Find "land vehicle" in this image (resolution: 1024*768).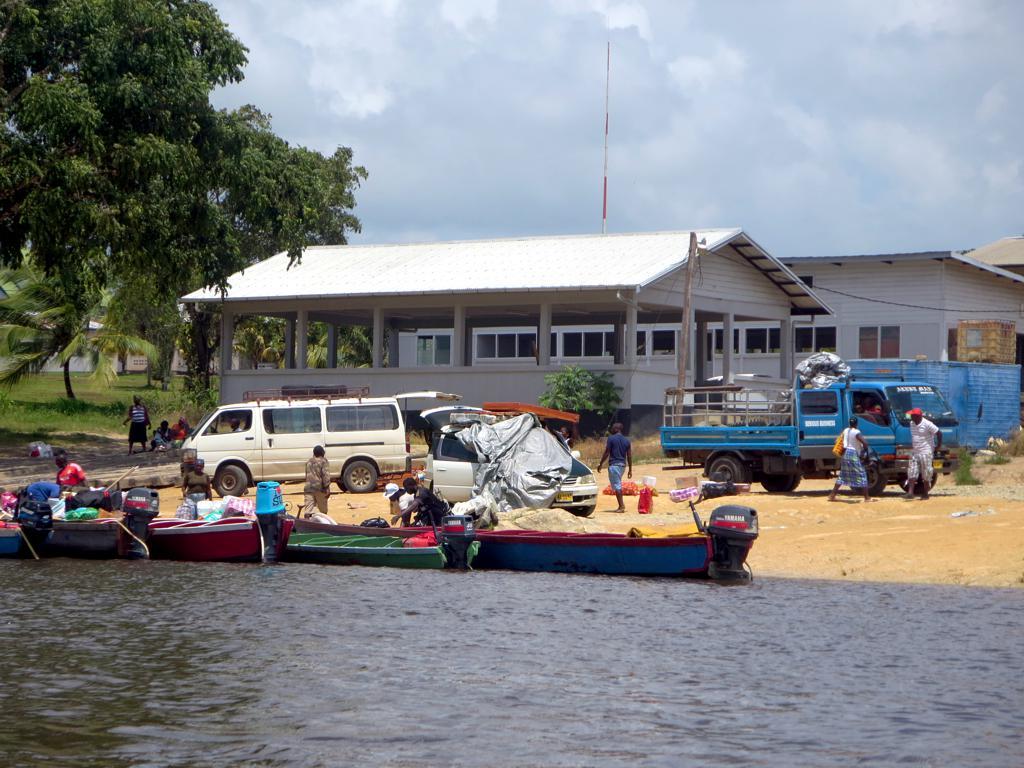
(181,389,412,493).
